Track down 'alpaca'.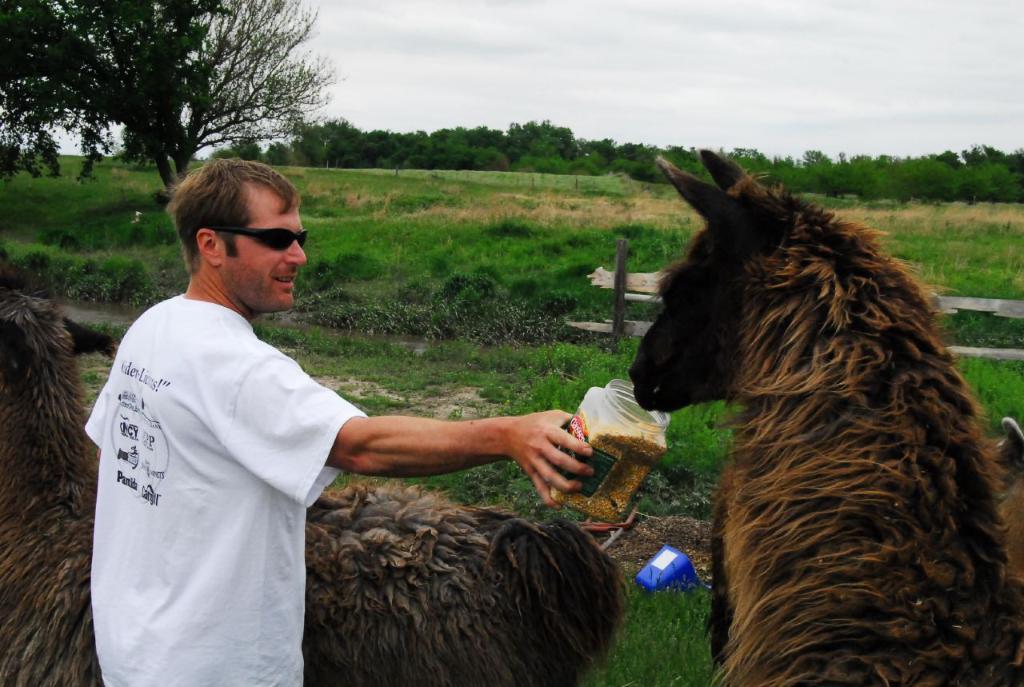
Tracked to {"left": 0, "top": 262, "right": 634, "bottom": 686}.
